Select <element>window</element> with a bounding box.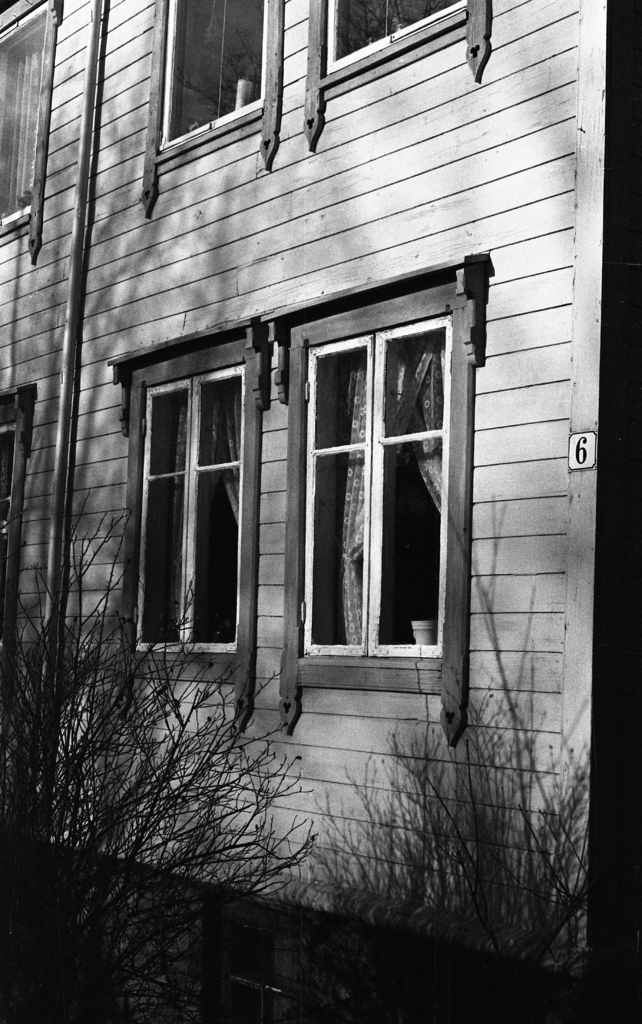
locate(0, 0, 47, 269).
